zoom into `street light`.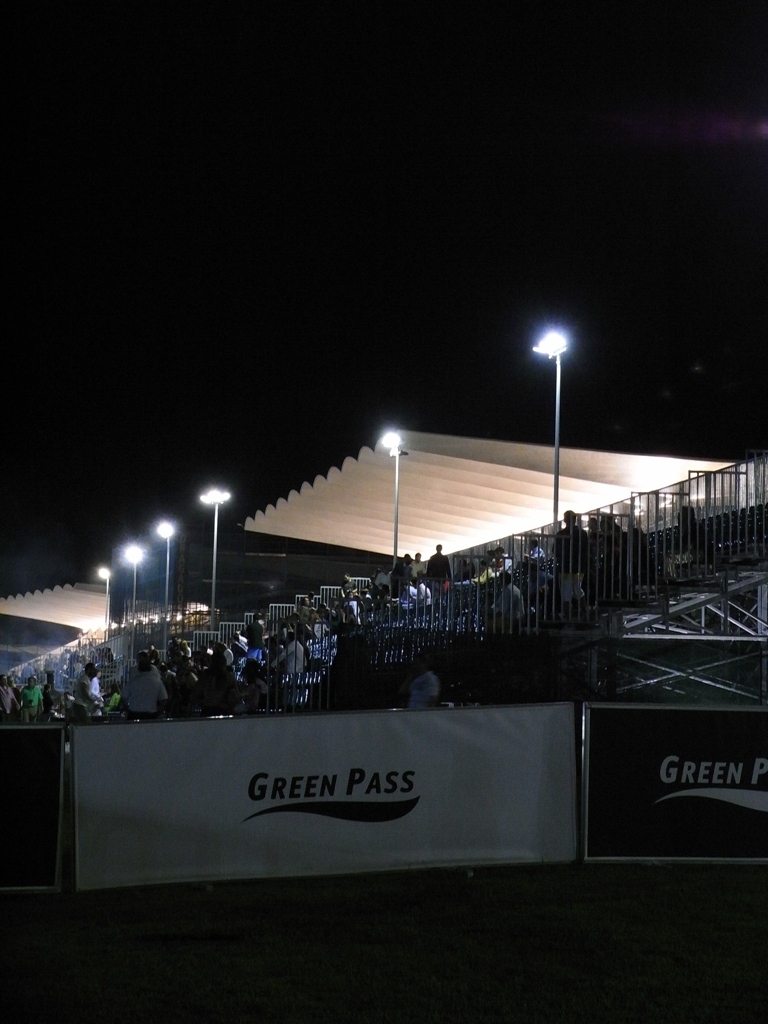
Zoom target: {"left": 149, "top": 520, "right": 174, "bottom": 632}.
